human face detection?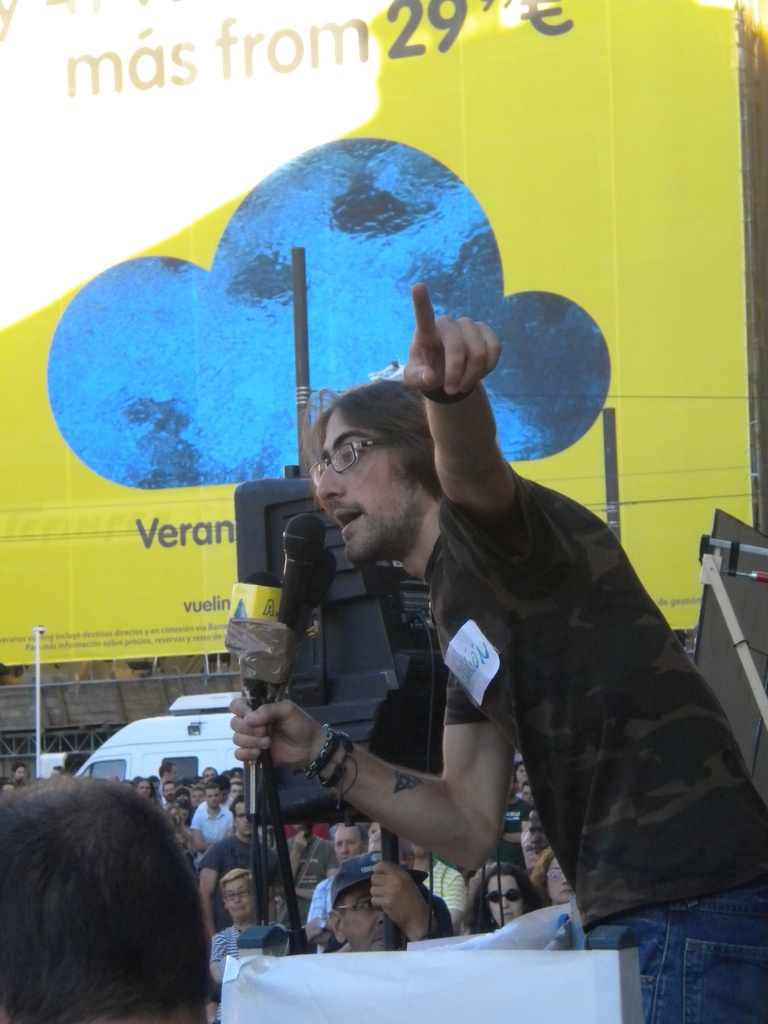
[317, 412, 408, 559]
